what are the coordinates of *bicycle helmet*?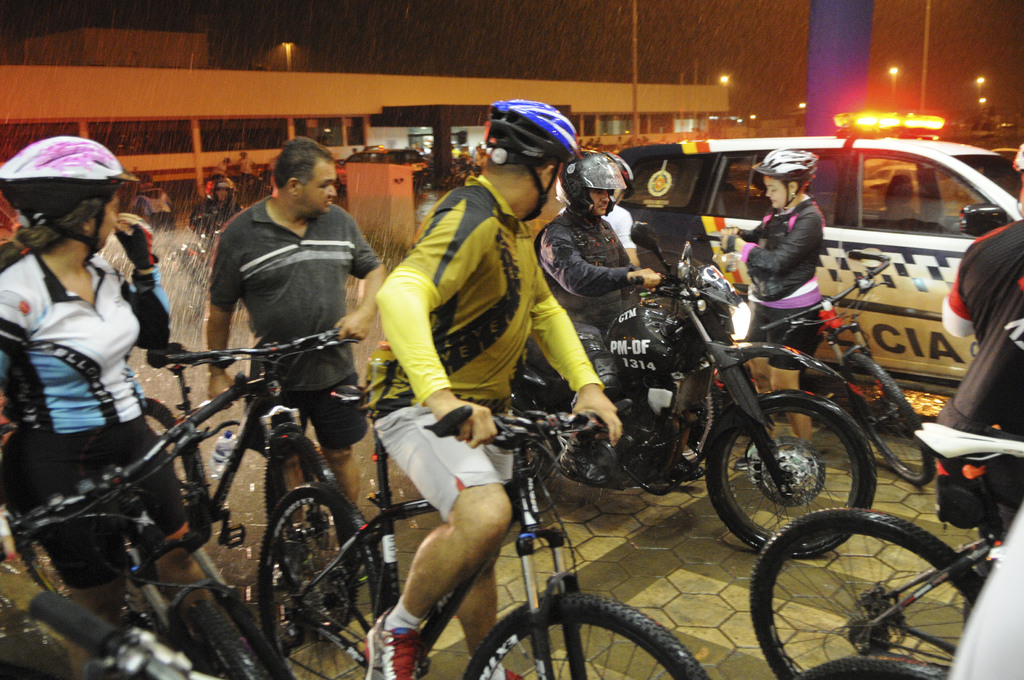
pyautogui.locateOnScreen(755, 149, 814, 182).
